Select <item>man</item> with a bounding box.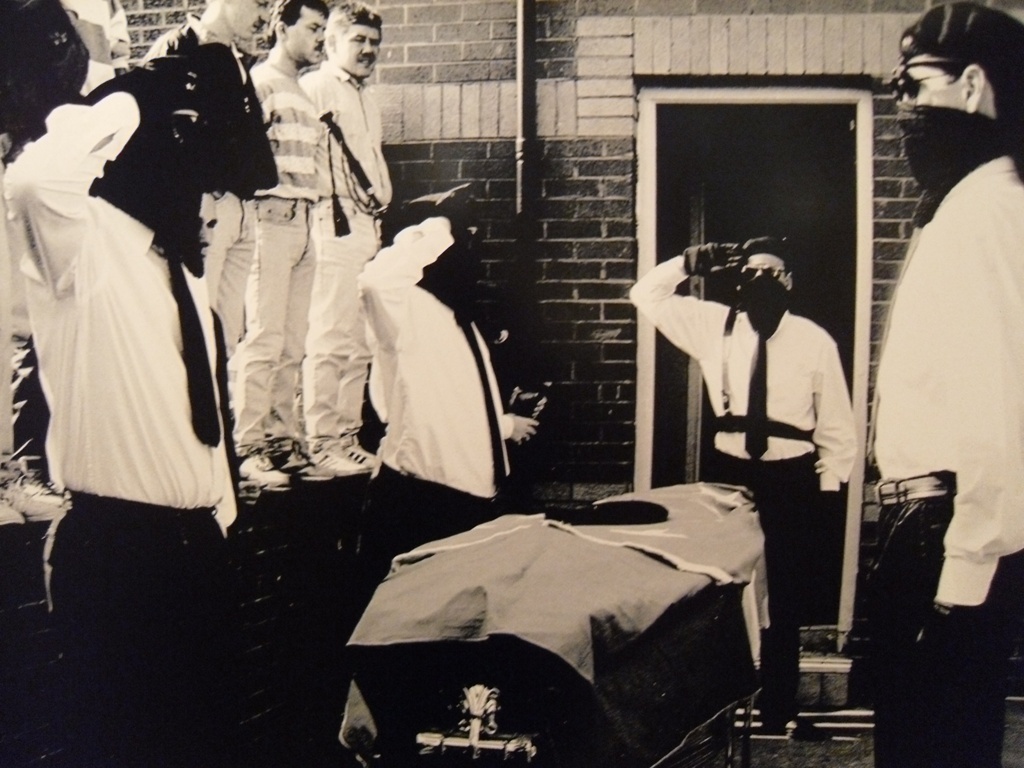
x1=305 y1=0 x2=382 y2=475.
